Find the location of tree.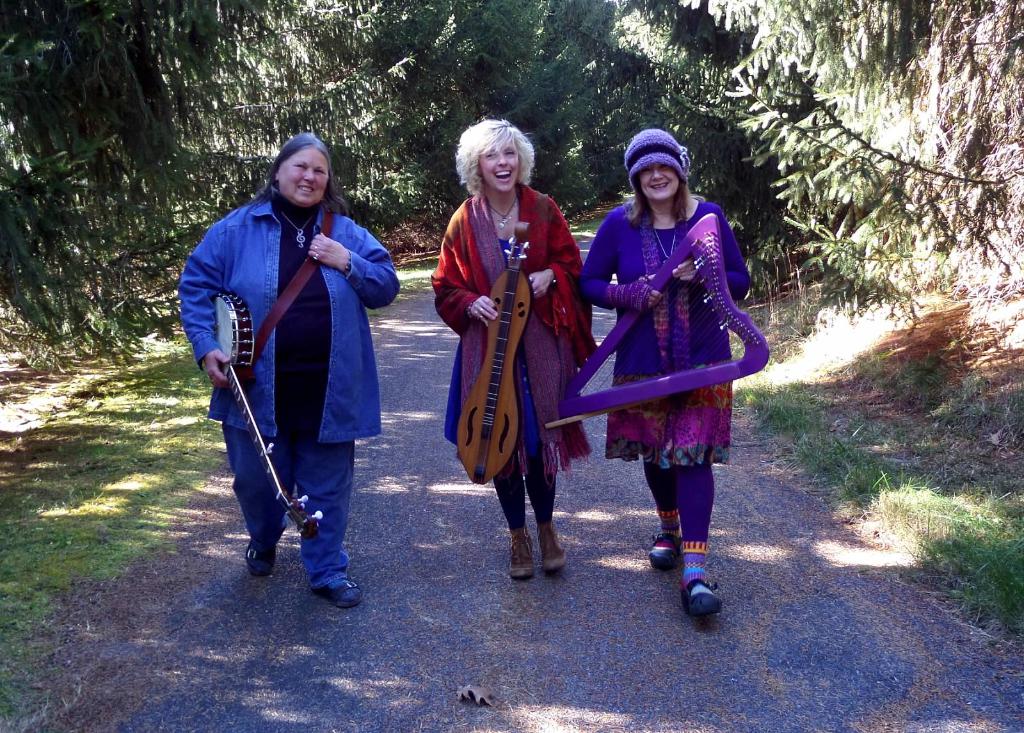
Location: <box>541,0,614,72</box>.
